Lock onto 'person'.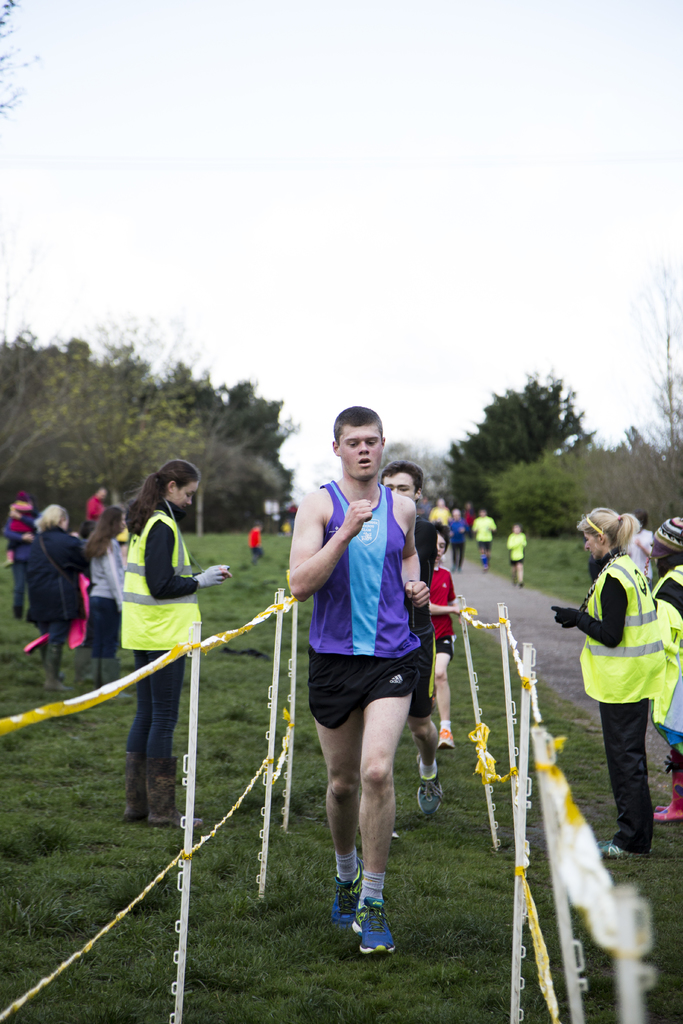
Locked: (x1=505, y1=524, x2=526, y2=583).
